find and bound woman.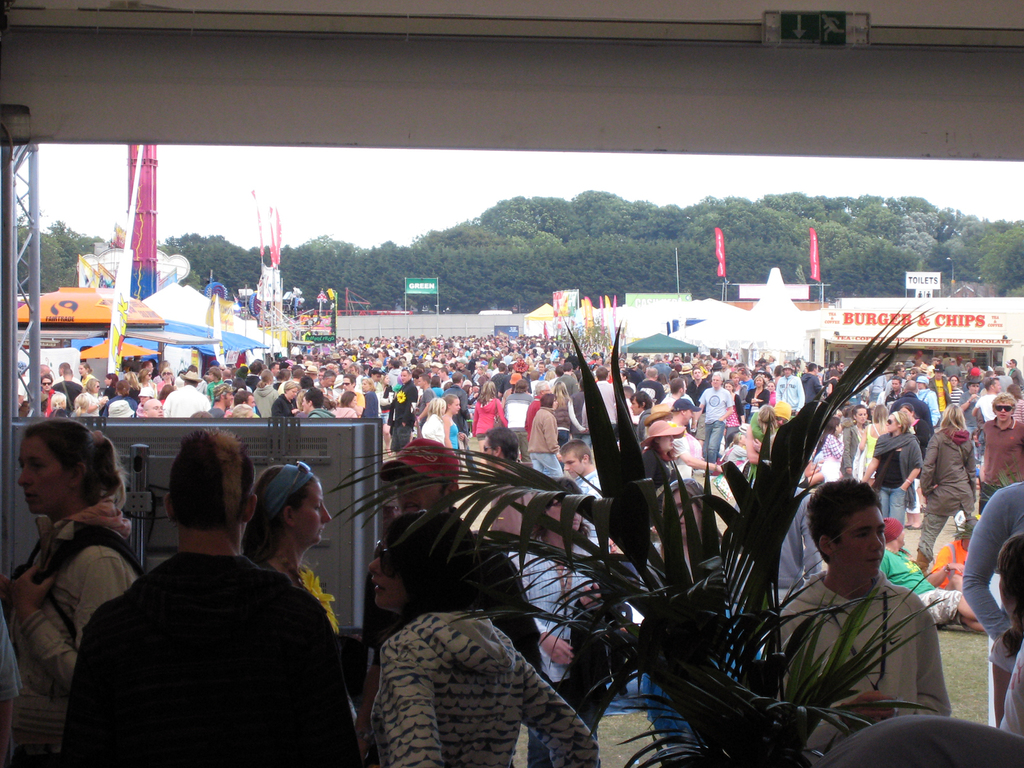
Bound: left=53, top=386, right=69, bottom=423.
